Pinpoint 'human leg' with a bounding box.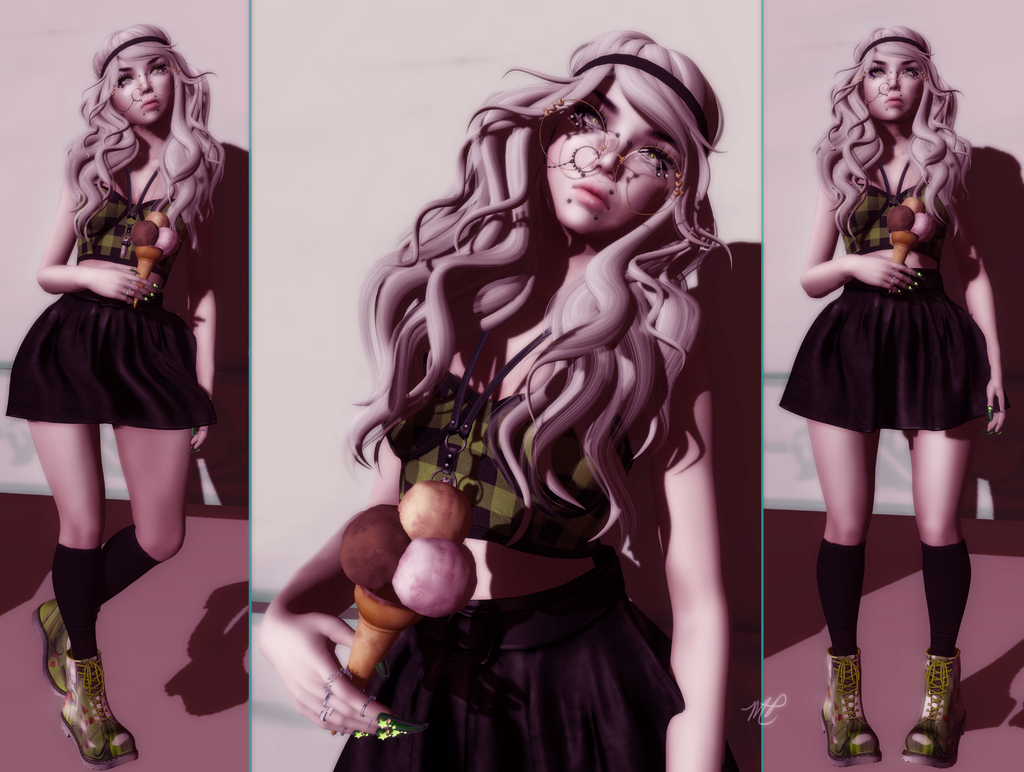
<box>510,615,730,771</box>.
